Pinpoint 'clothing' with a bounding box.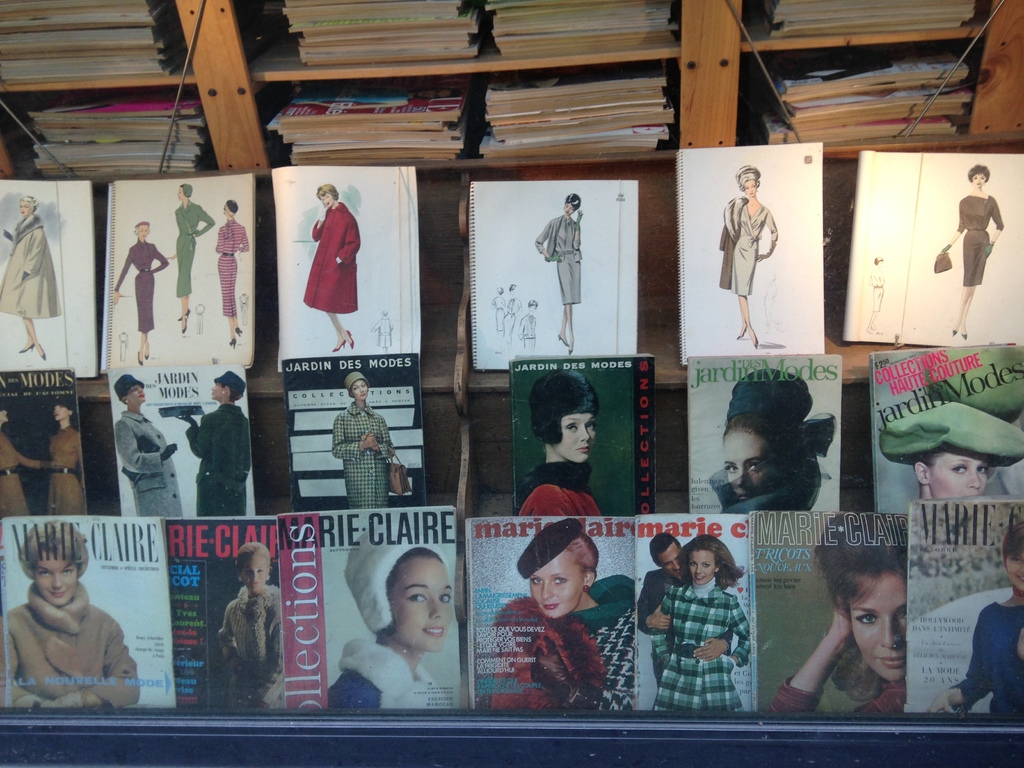
pyautogui.locateOnScreen(330, 641, 452, 716).
